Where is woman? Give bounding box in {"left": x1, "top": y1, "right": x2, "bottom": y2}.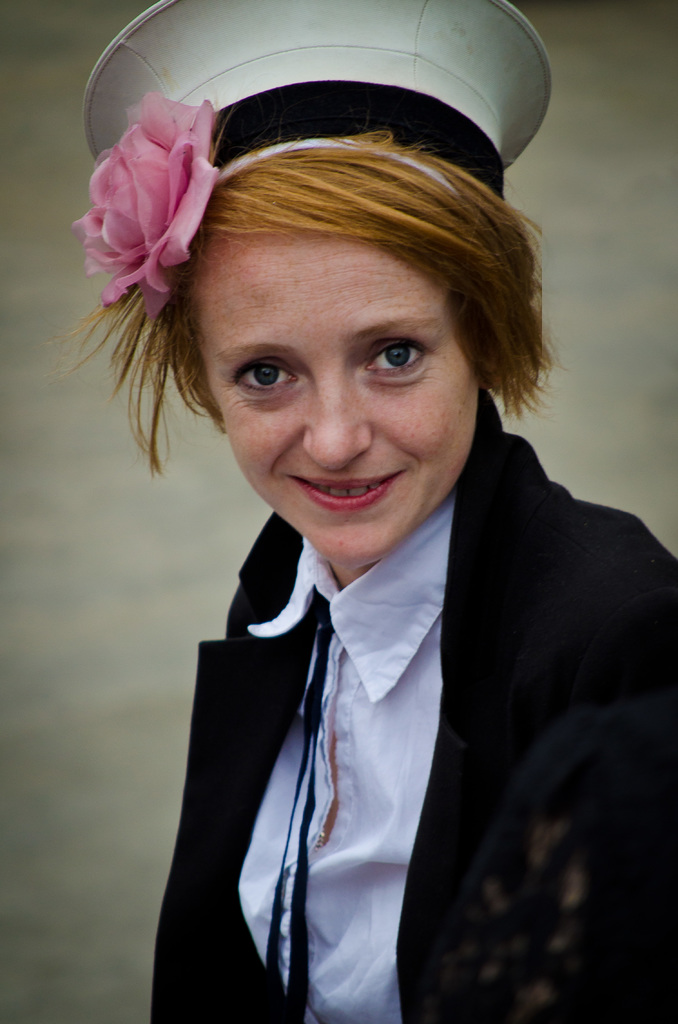
{"left": 61, "top": 130, "right": 677, "bottom": 1023}.
